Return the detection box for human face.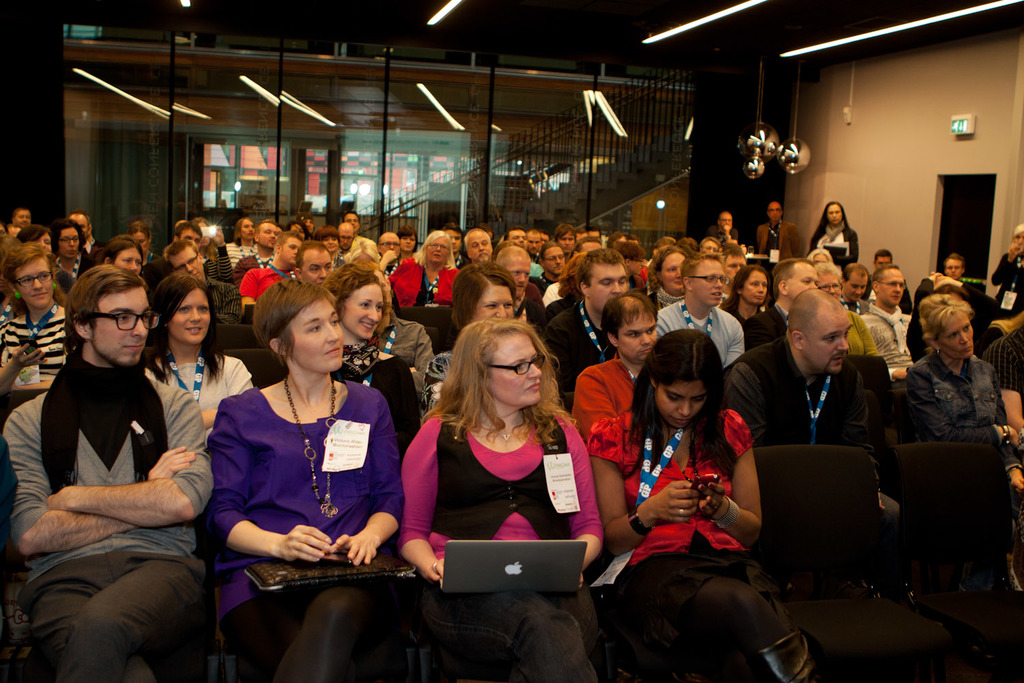
bbox=[487, 334, 541, 405].
